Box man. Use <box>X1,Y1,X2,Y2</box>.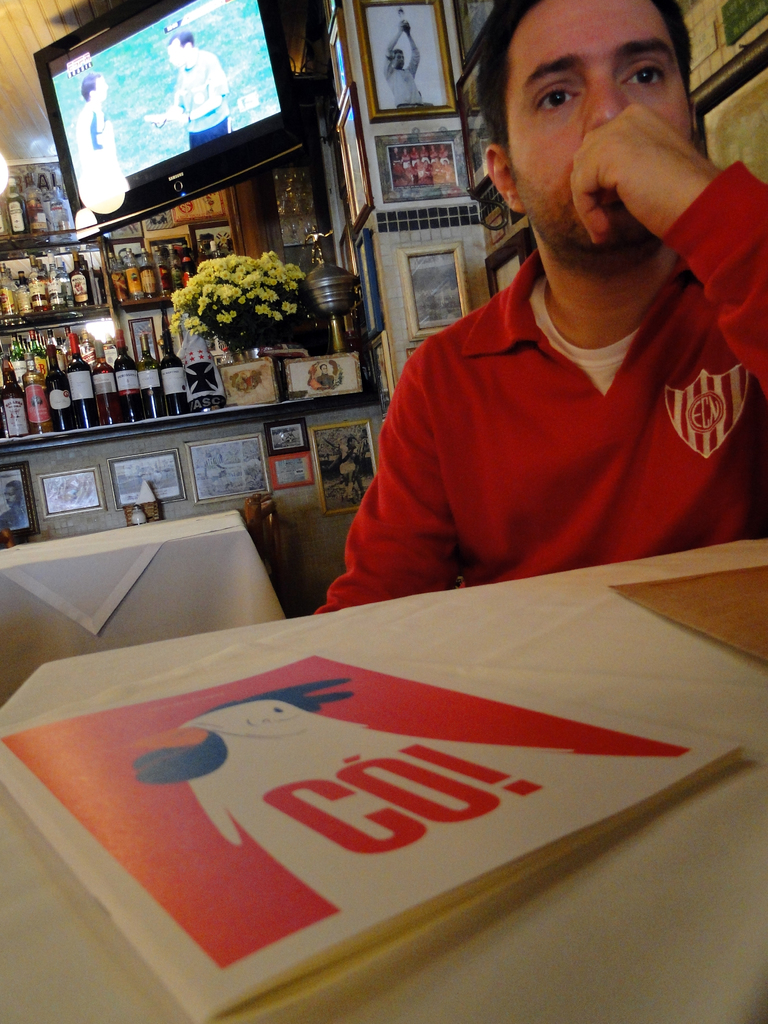
<box>157,31,234,136</box>.
